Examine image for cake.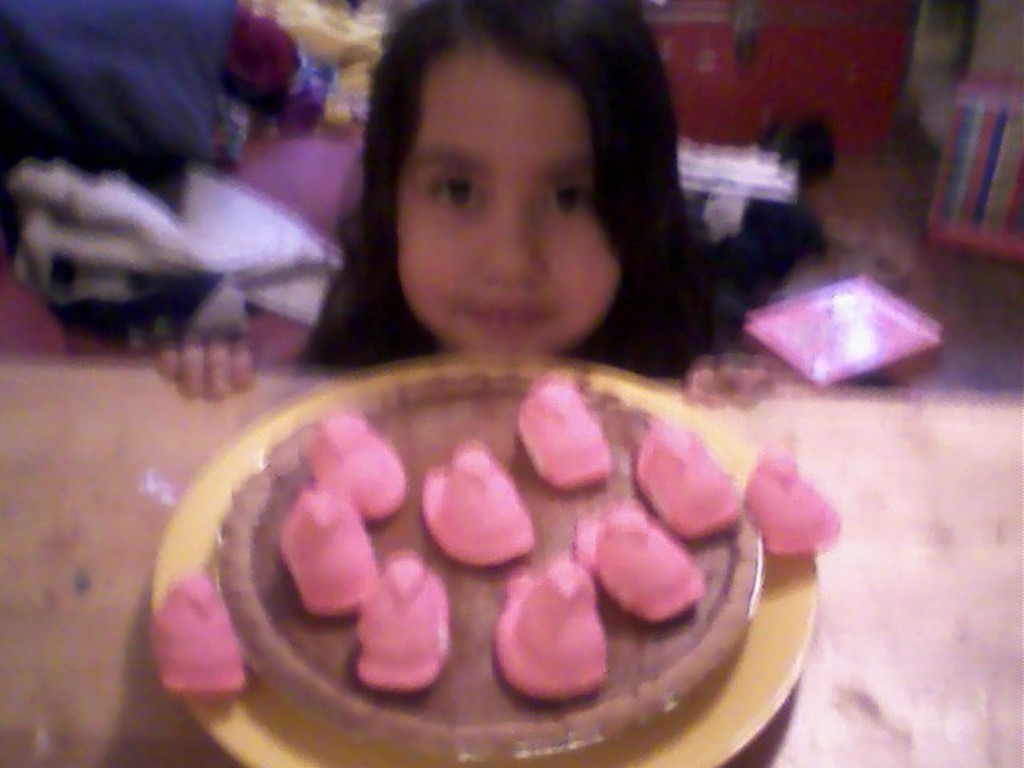
Examination result: [left=219, top=371, right=762, bottom=766].
